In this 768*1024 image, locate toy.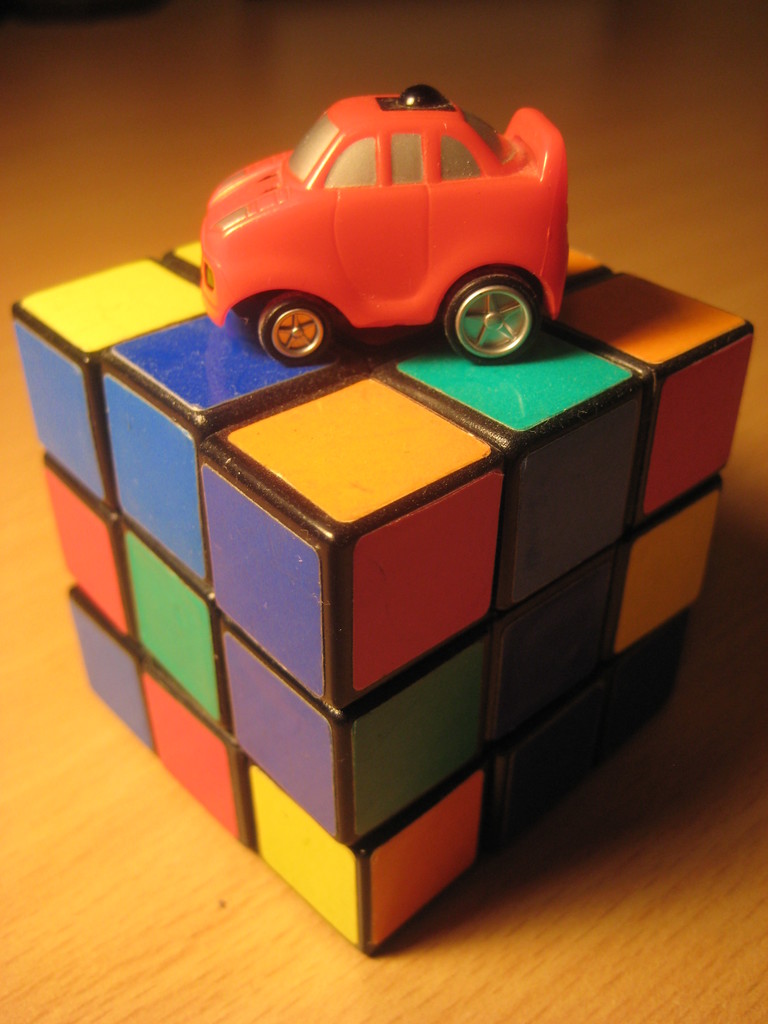
Bounding box: (x1=168, y1=80, x2=577, y2=355).
